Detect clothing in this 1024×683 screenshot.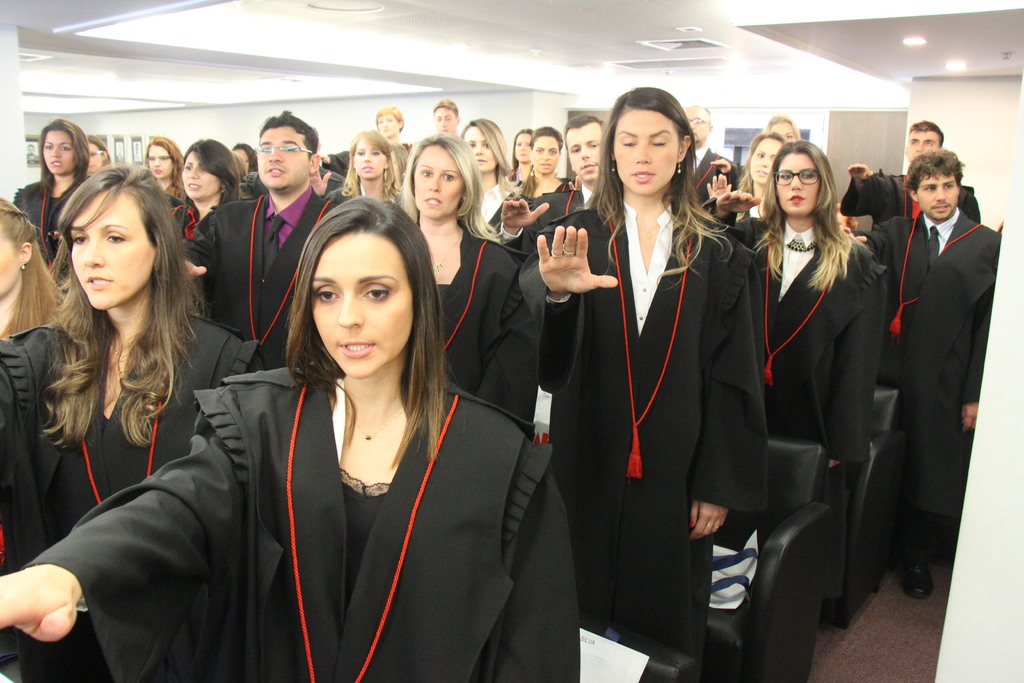
Detection: detection(180, 189, 331, 365).
